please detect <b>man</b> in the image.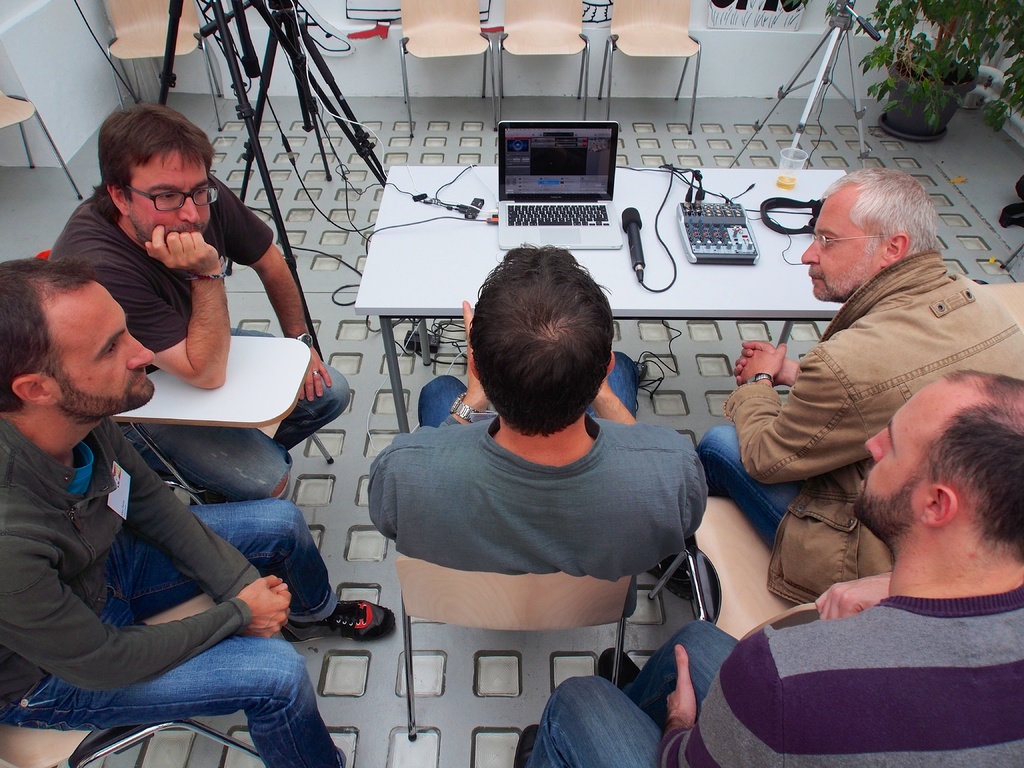
l=367, t=243, r=708, b=585.
